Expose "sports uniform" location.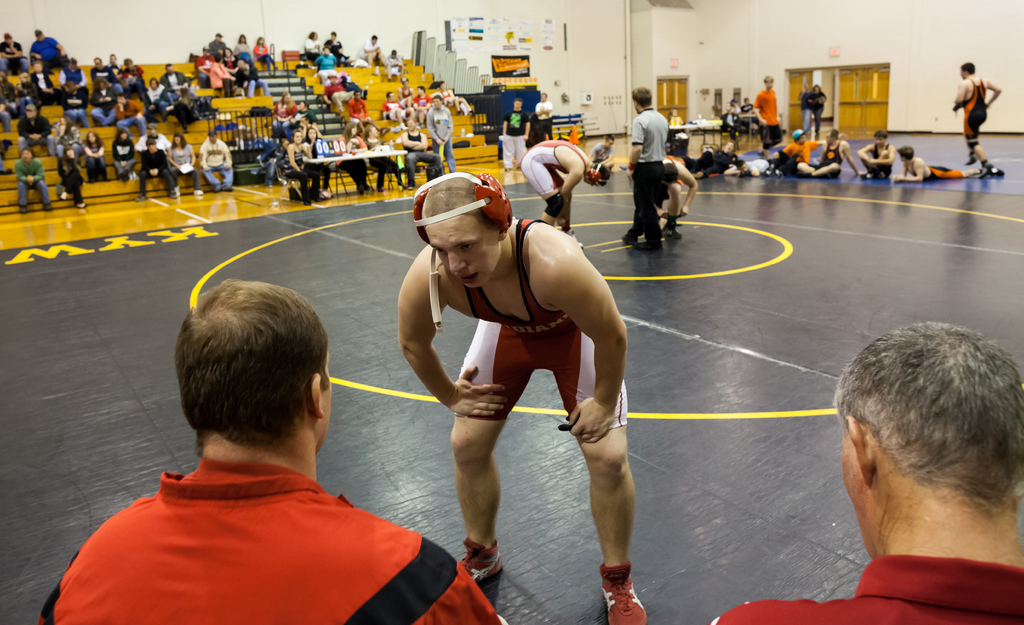
Exposed at (left=33, top=448, right=502, bottom=624).
